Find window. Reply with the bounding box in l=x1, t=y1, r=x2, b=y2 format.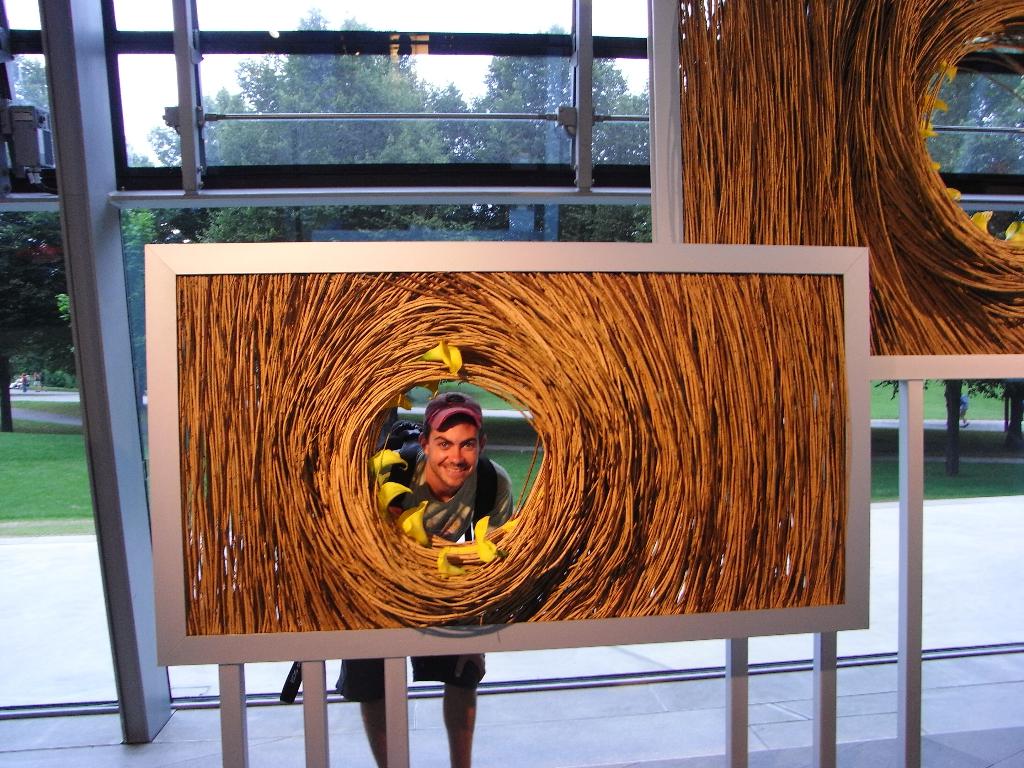
l=923, t=45, r=1023, b=200.
